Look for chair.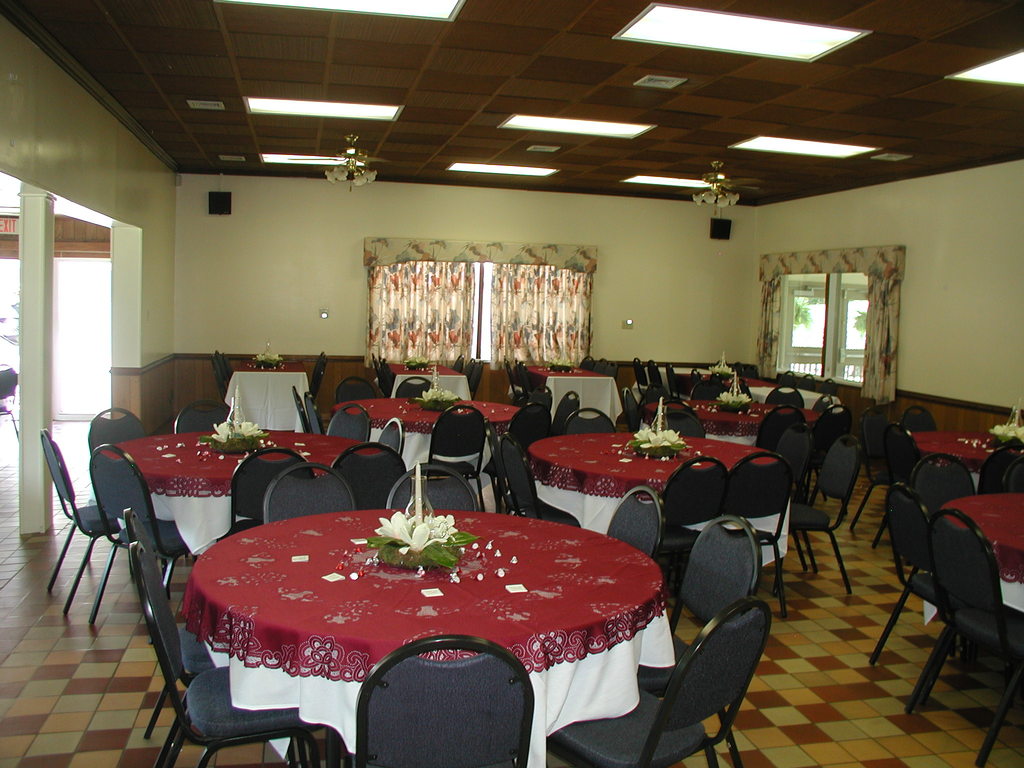
Found: l=722, t=449, r=795, b=616.
